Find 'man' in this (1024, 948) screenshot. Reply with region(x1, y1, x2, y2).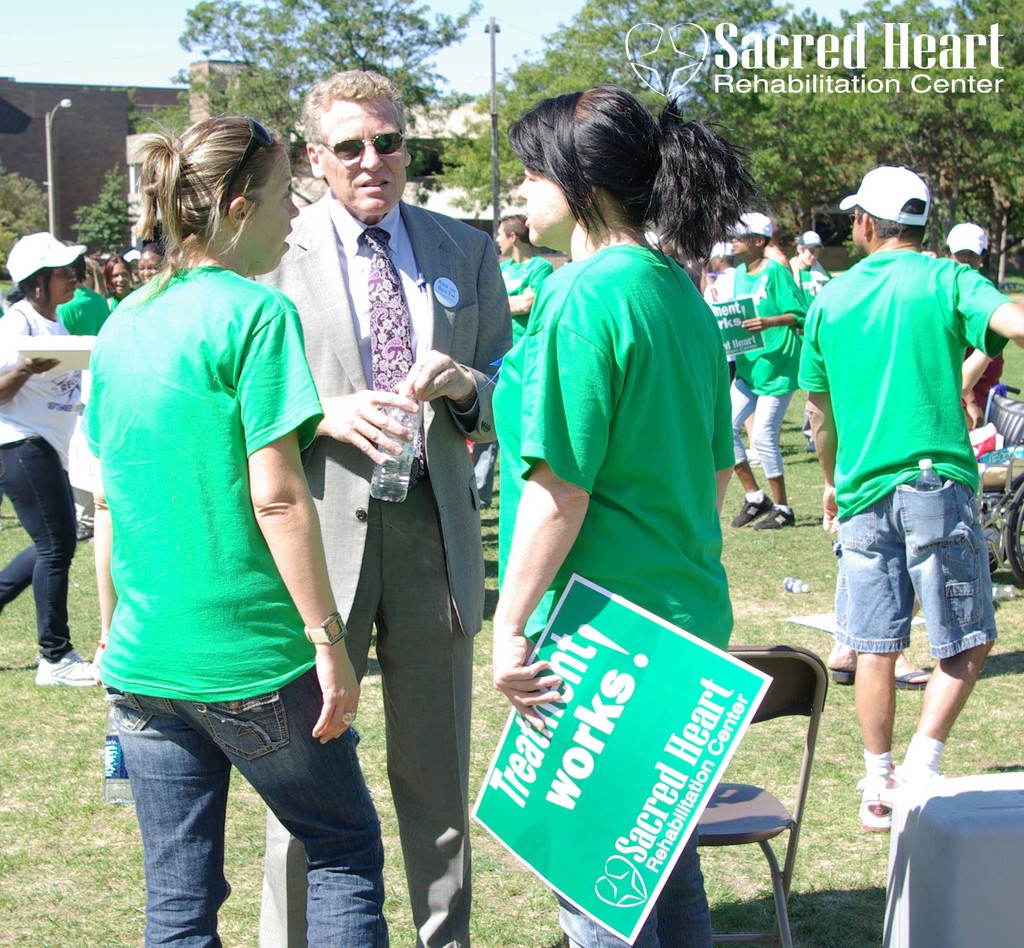
region(802, 121, 998, 890).
